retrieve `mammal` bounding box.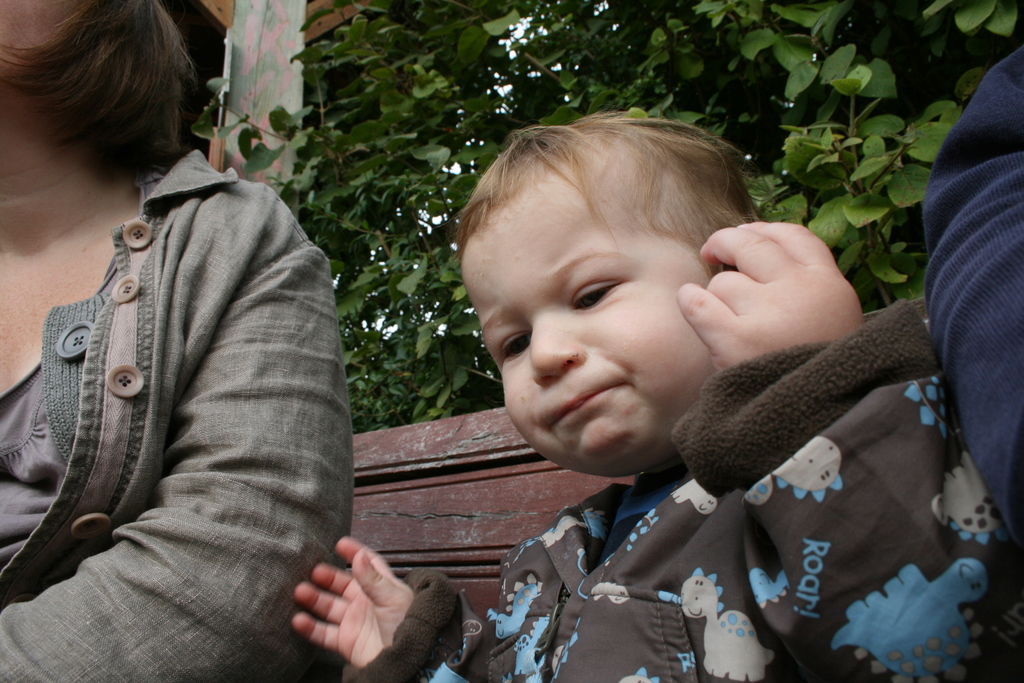
Bounding box: 0/1/349/682.
